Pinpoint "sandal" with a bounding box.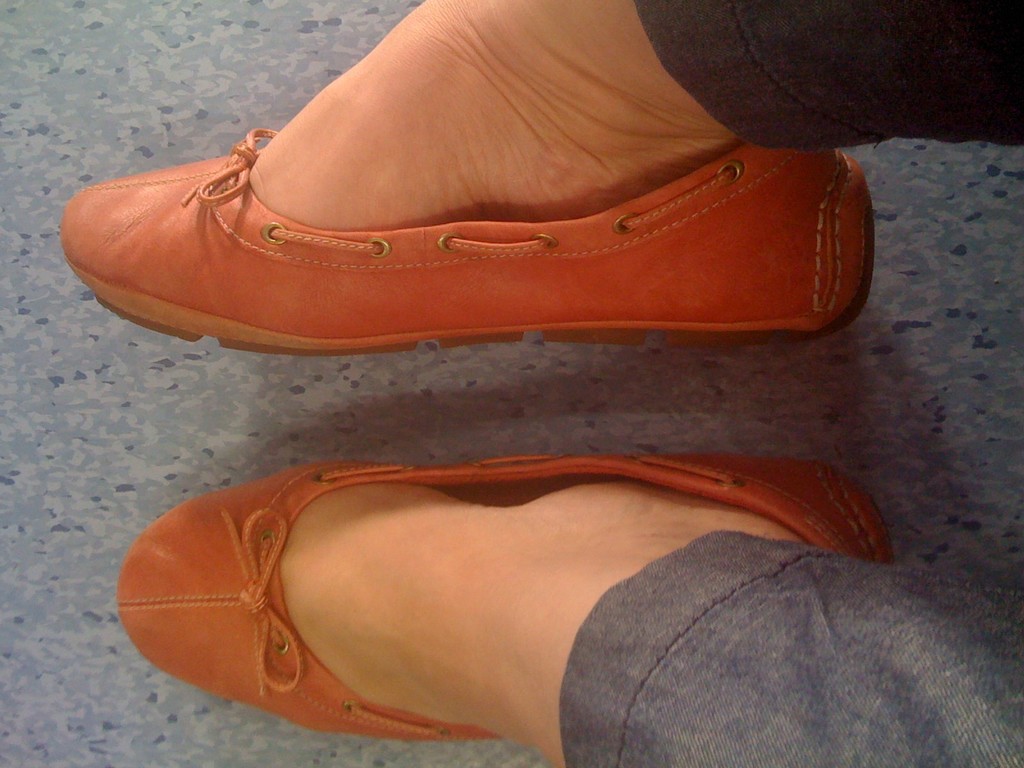
{"x1": 61, "y1": 135, "x2": 871, "y2": 329}.
